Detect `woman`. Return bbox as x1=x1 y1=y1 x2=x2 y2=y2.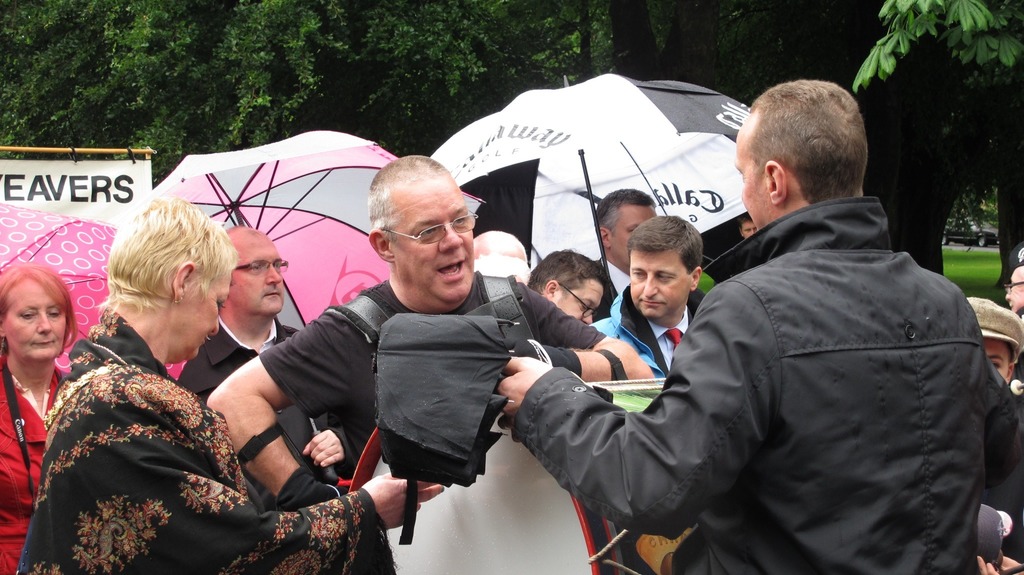
x1=14 y1=193 x2=477 y2=574.
